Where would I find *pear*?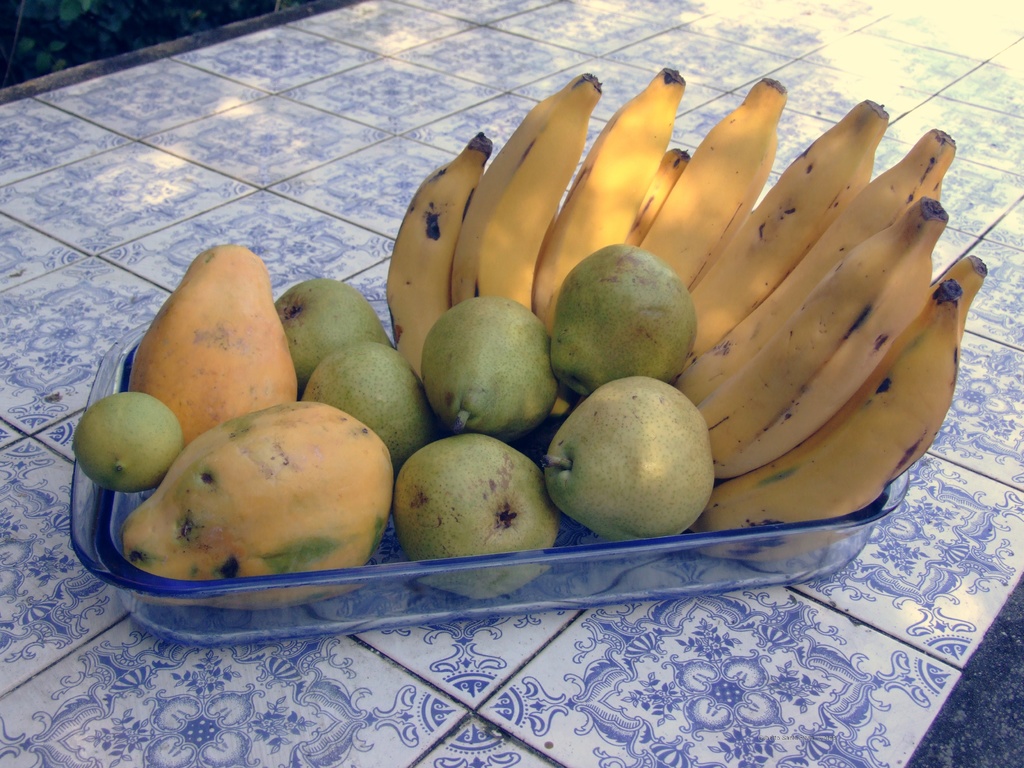
At <region>398, 428, 569, 601</region>.
